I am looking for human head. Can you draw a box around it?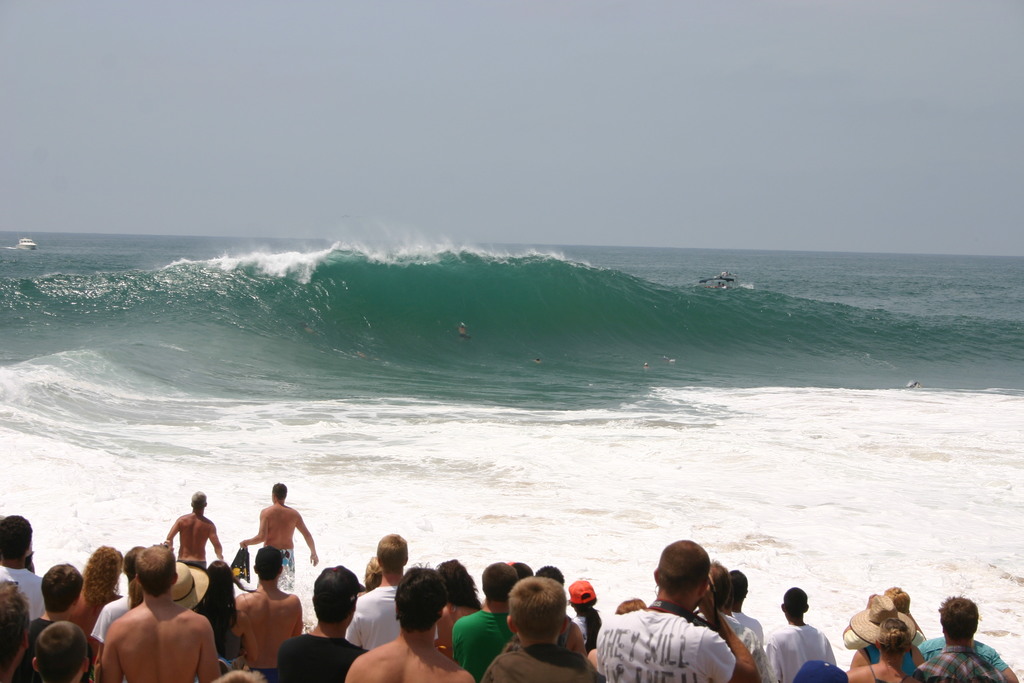
Sure, the bounding box is [left=86, top=547, right=122, bottom=578].
